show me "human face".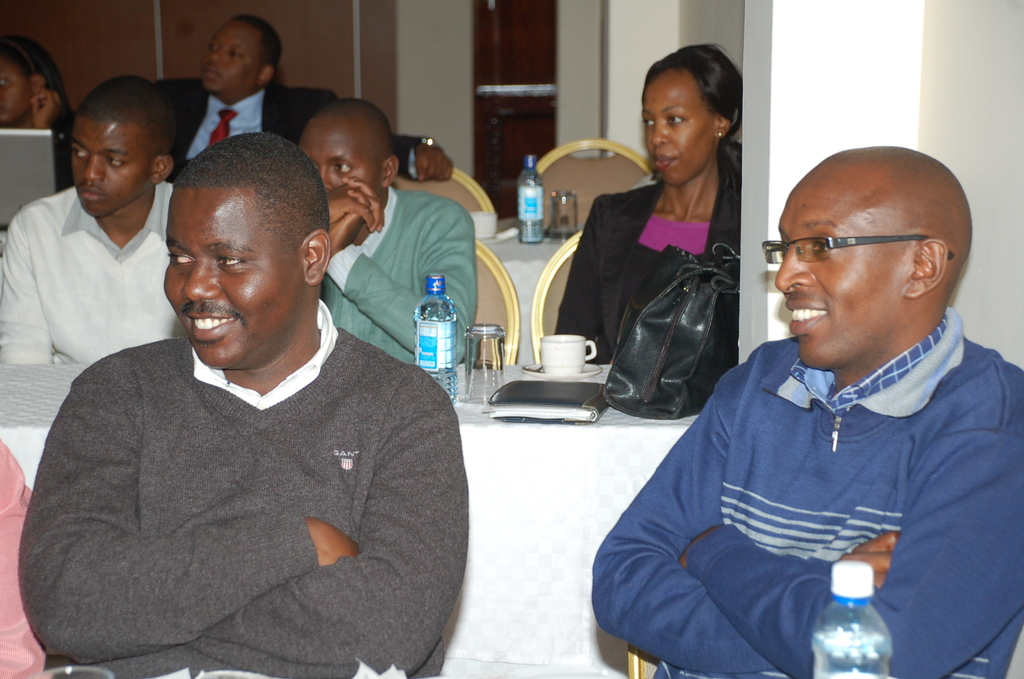
"human face" is here: 643:71:717:189.
